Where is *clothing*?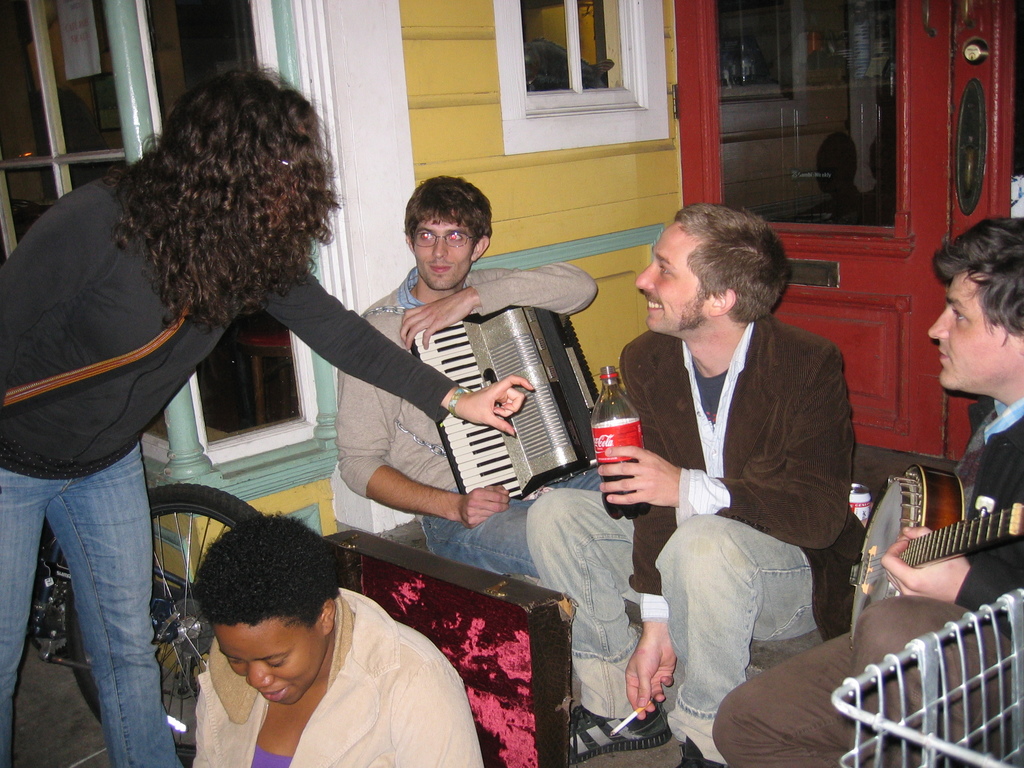
{"x1": 0, "y1": 167, "x2": 451, "y2": 767}.
